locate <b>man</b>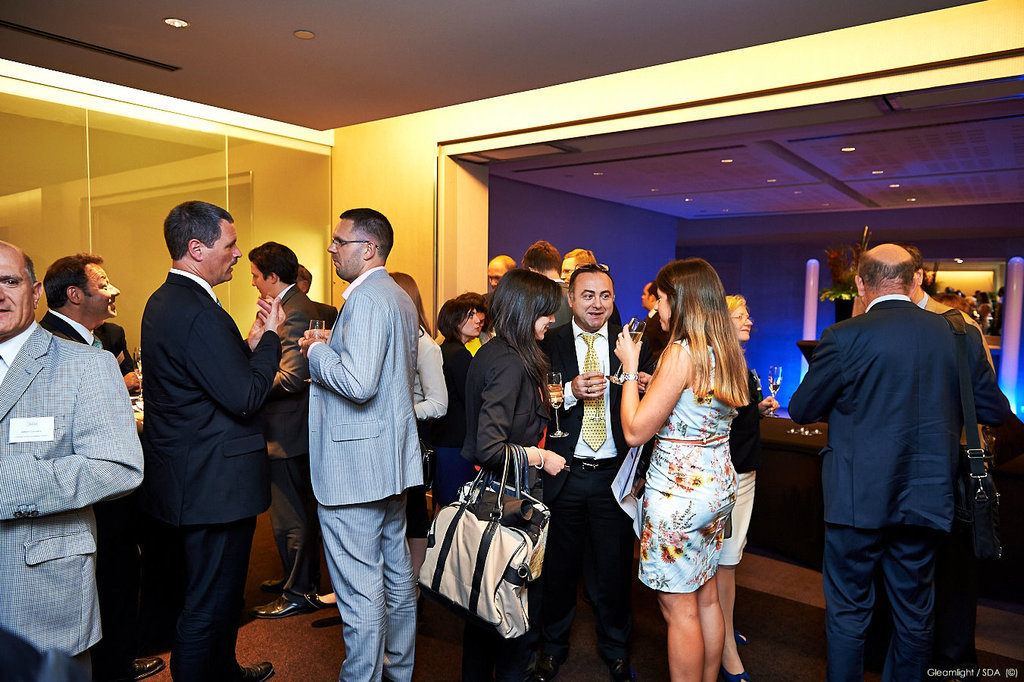
locate(523, 238, 560, 279)
